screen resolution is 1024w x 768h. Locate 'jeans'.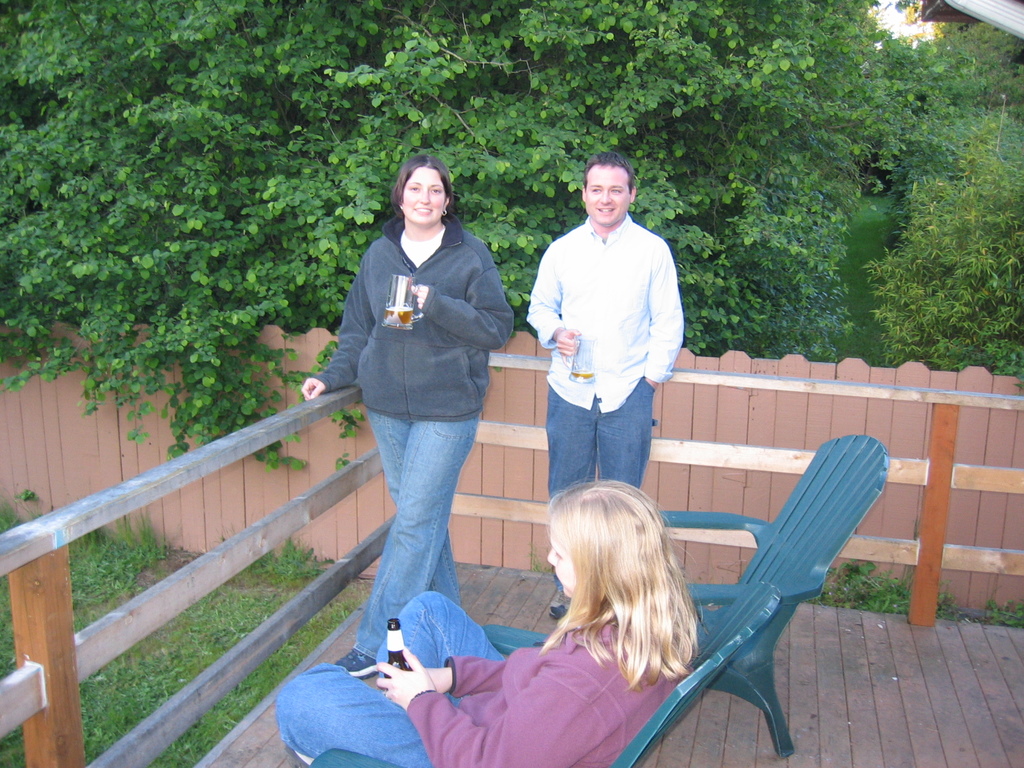
BBox(280, 593, 500, 767).
